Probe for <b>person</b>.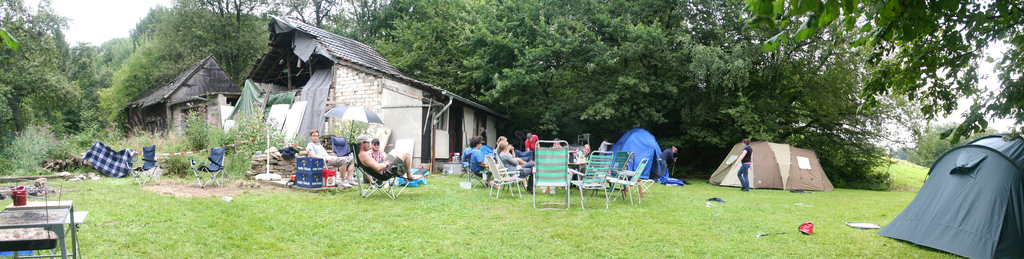
Probe result: 524, 130, 541, 161.
